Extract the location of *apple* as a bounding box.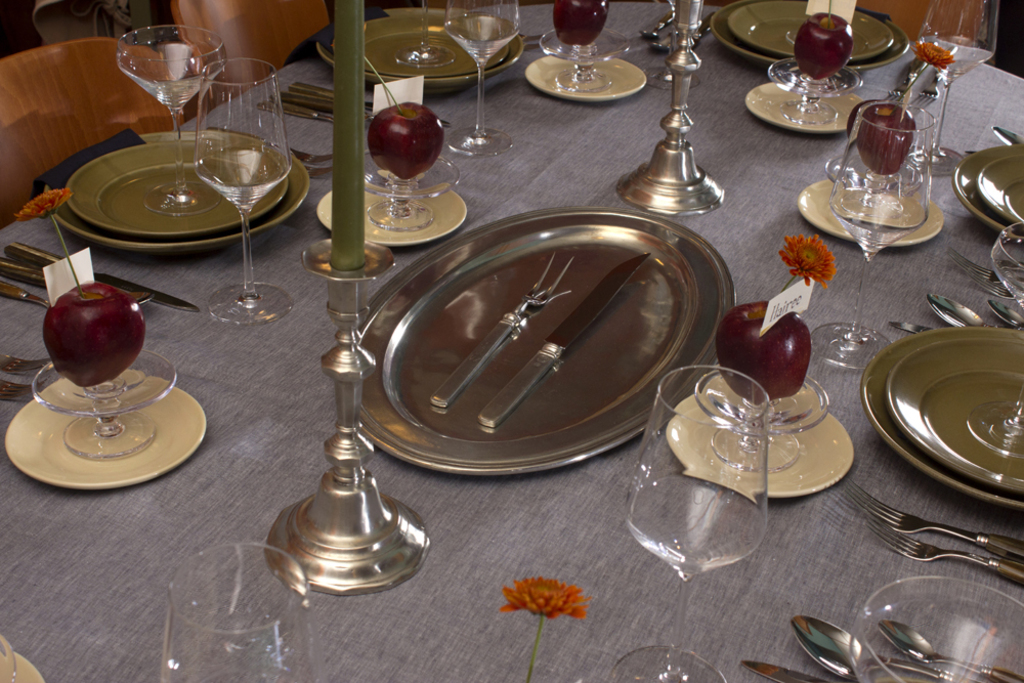
detection(45, 286, 142, 394).
